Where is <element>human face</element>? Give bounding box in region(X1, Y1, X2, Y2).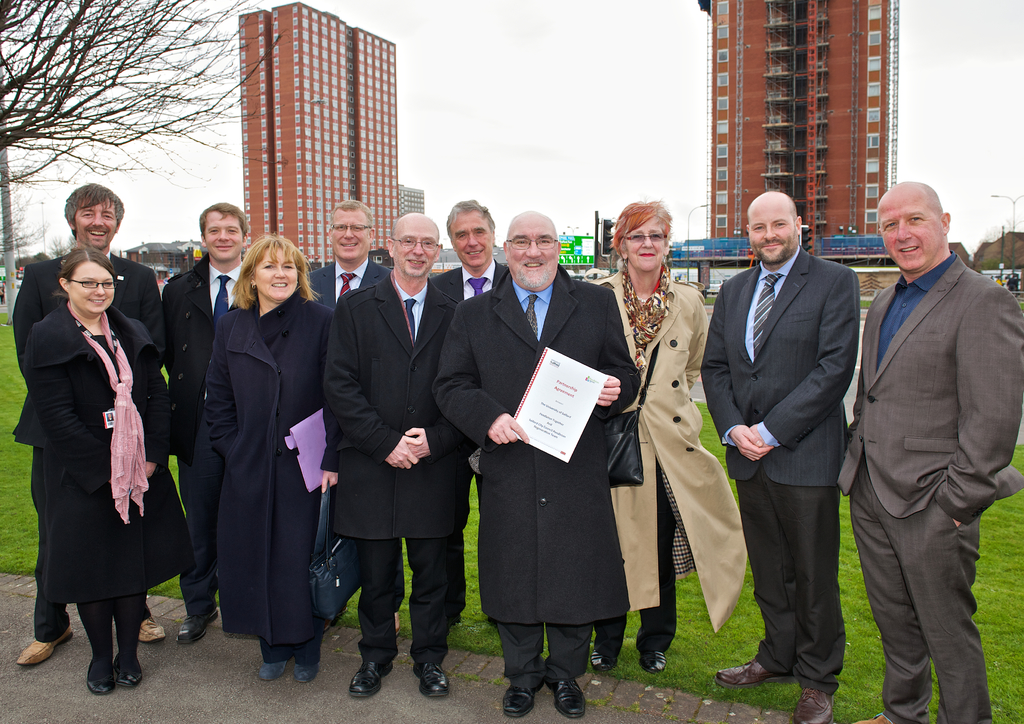
region(70, 260, 113, 312).
